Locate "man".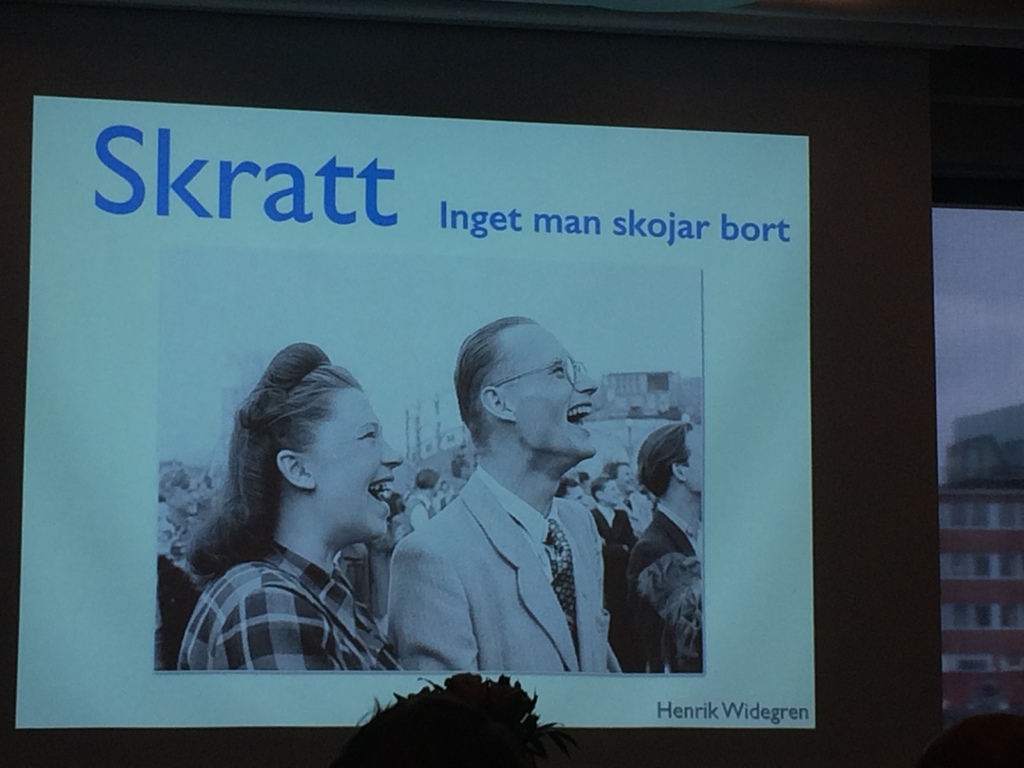
Bounding box: crop(554, 477, 591, 506).
